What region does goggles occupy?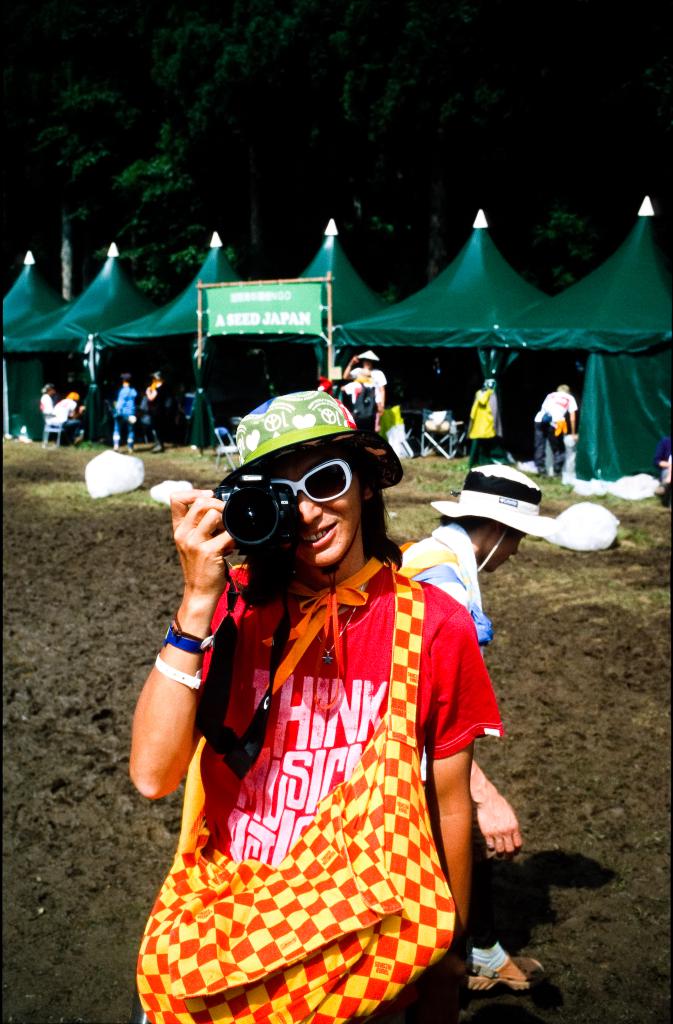
x1=264, y1=449, x2=353, y2=511.
